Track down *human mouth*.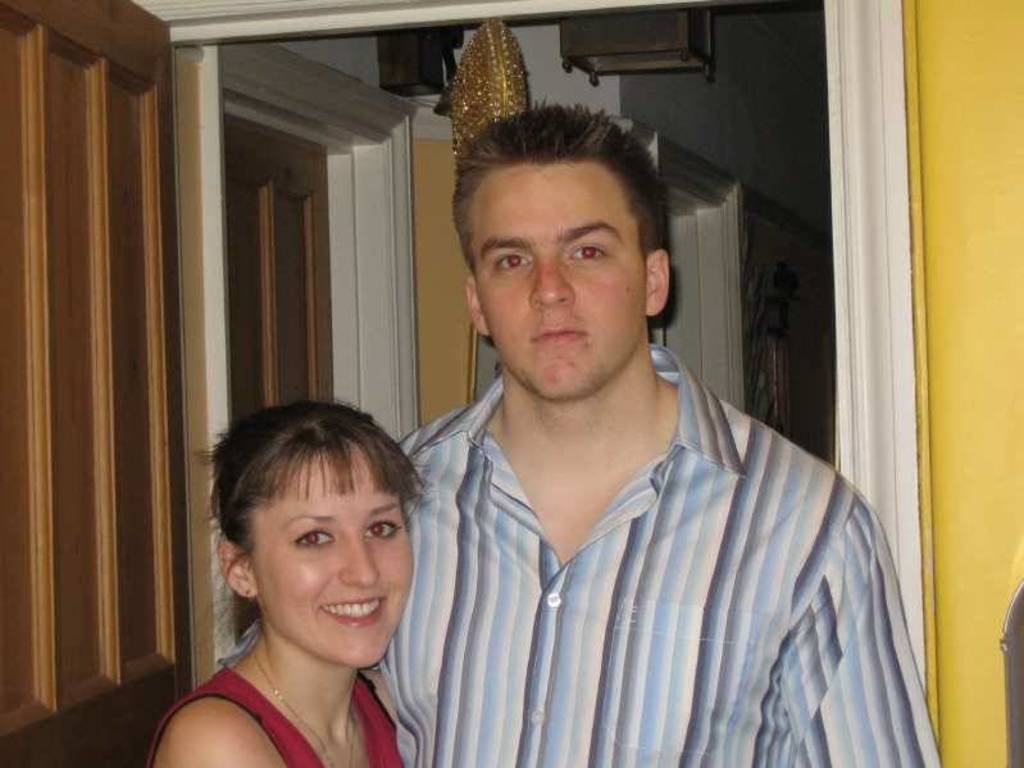
Tracked to rect(533, 324, 586, 342).
